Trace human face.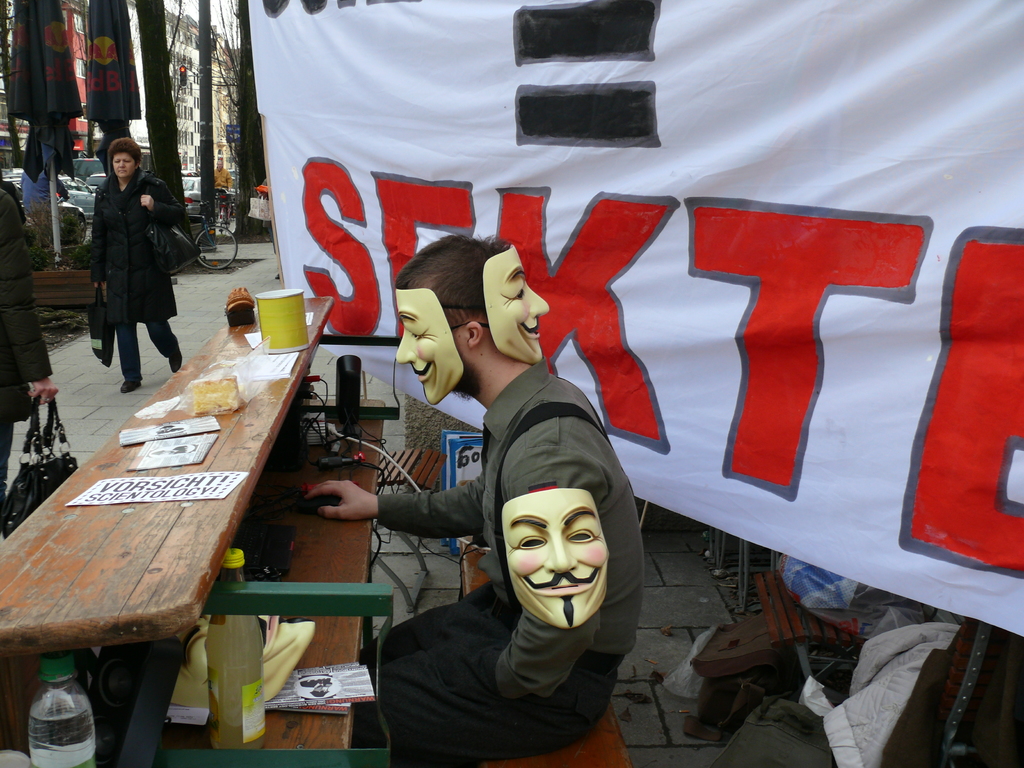
Traced to rect(500, 490, 611, 627).
